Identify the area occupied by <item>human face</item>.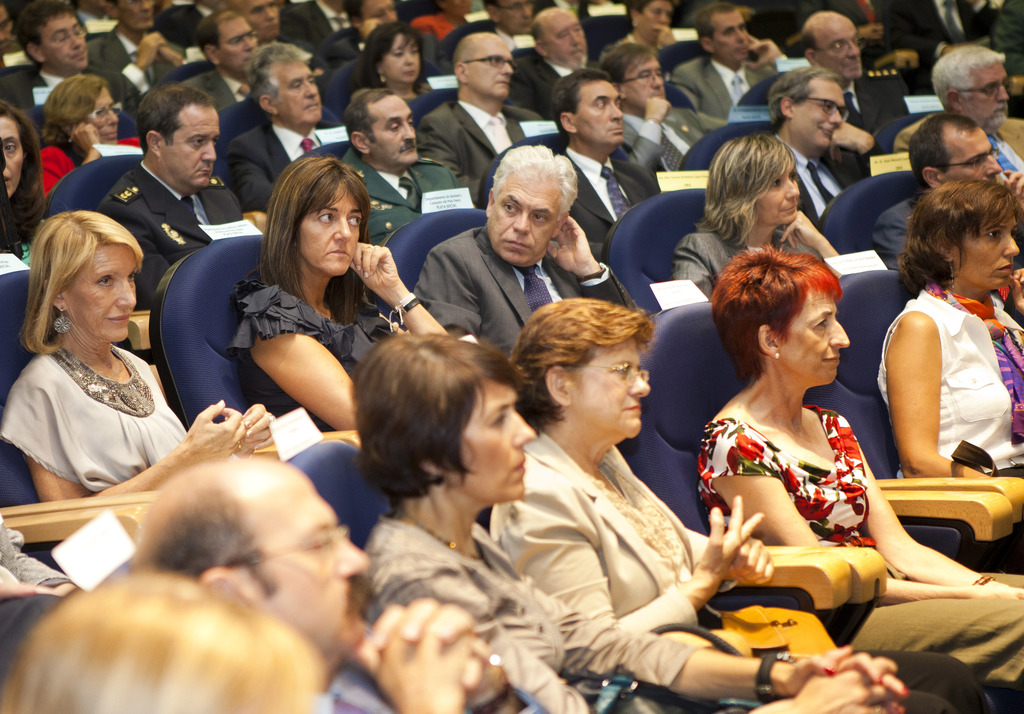
Area: pyautogui.locateOnScreen(166, 109, 222, 182).
